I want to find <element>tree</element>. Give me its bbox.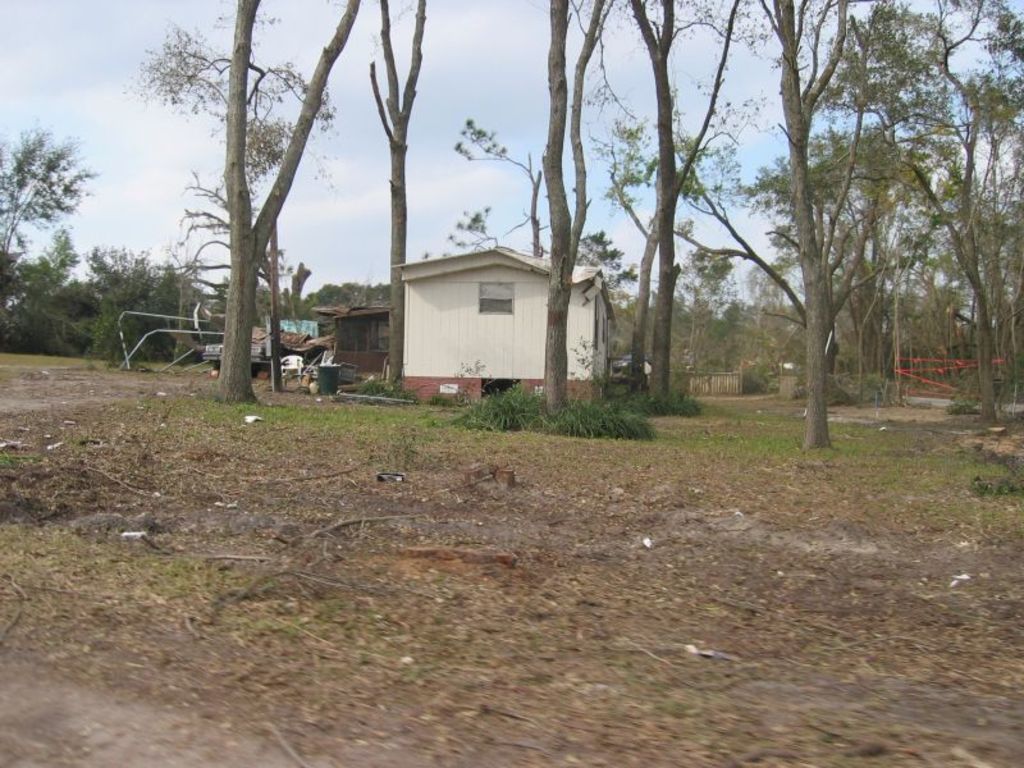
left=454, top=0, right=608, bottom=421.
